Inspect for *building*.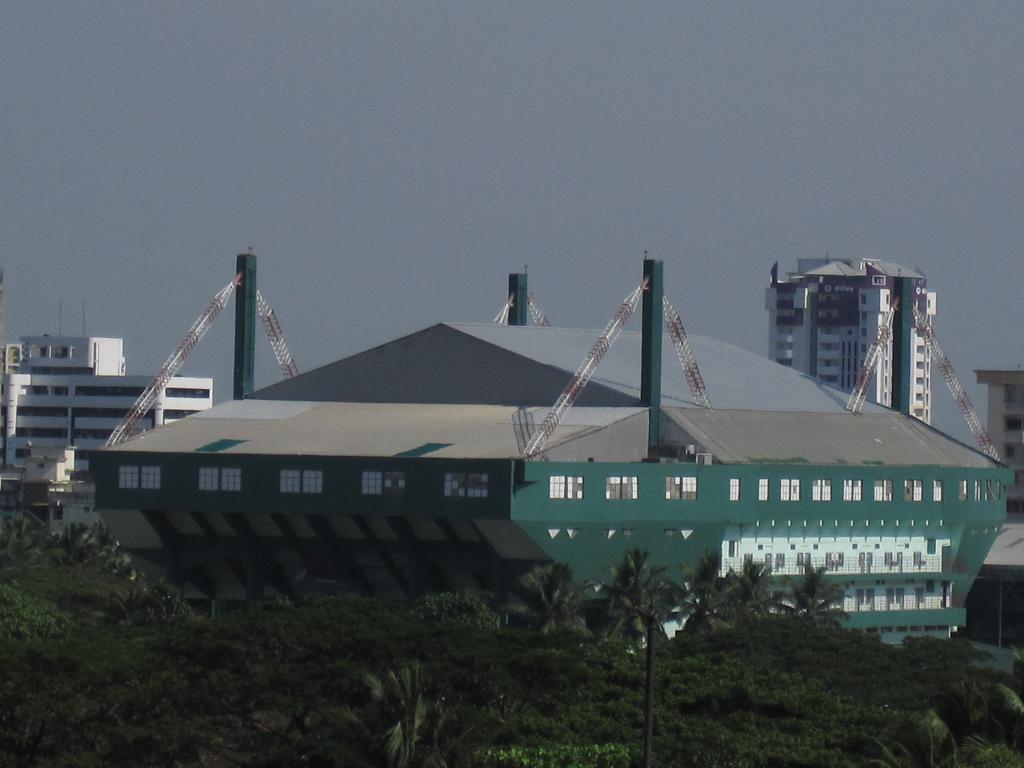
Inspection: Rect(971, 367, 1023, 528).
